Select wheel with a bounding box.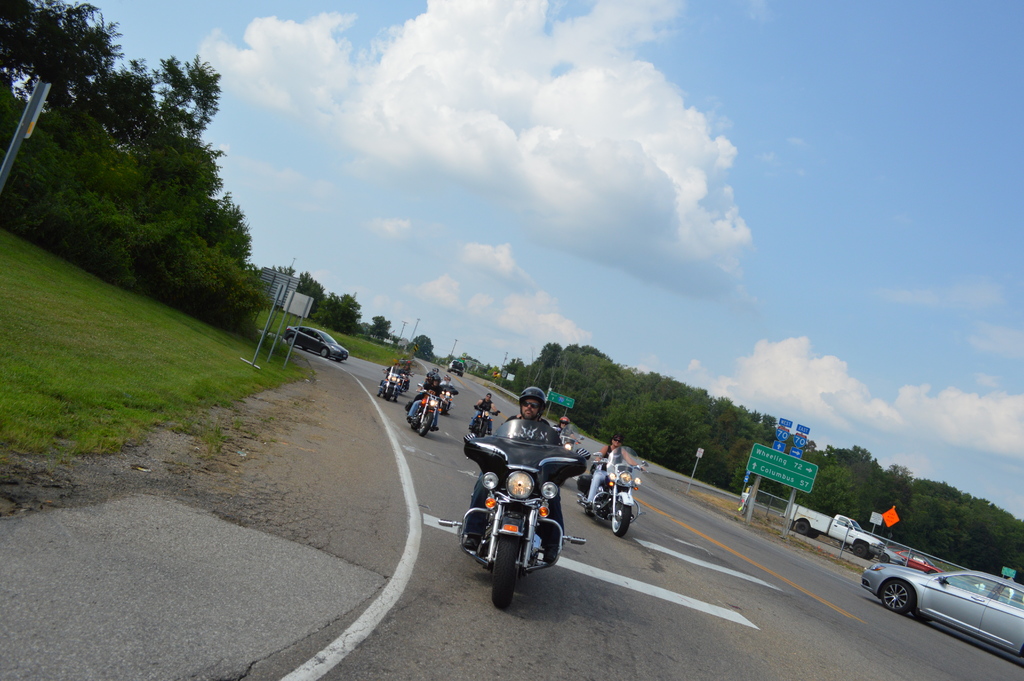
(841, 541, 851, 548).
